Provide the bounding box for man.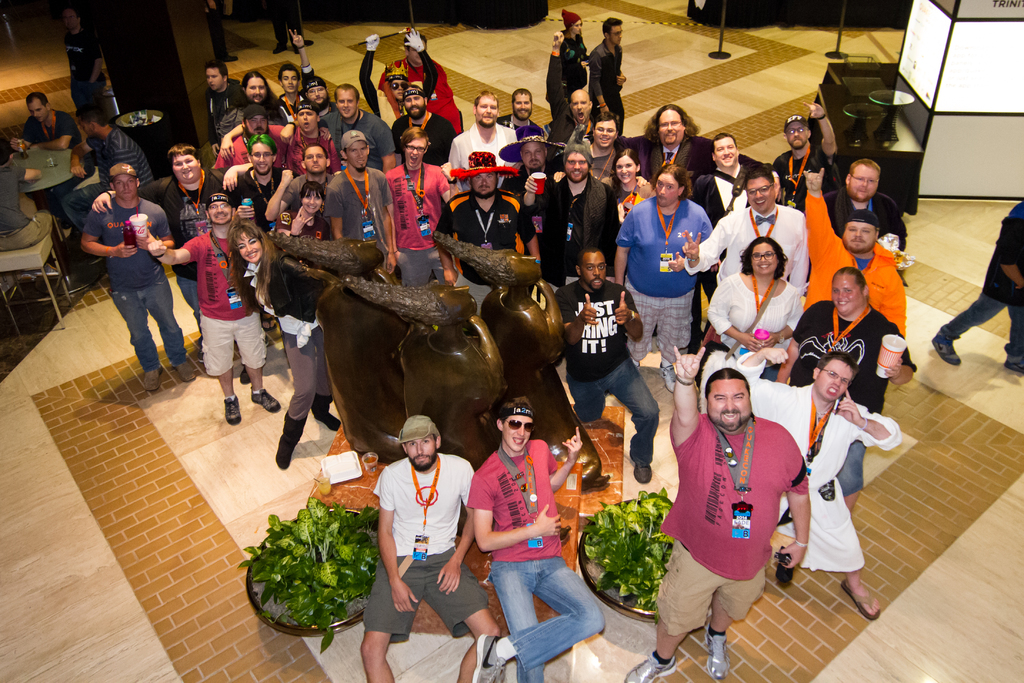
detection(591, 19, 627, 139).
